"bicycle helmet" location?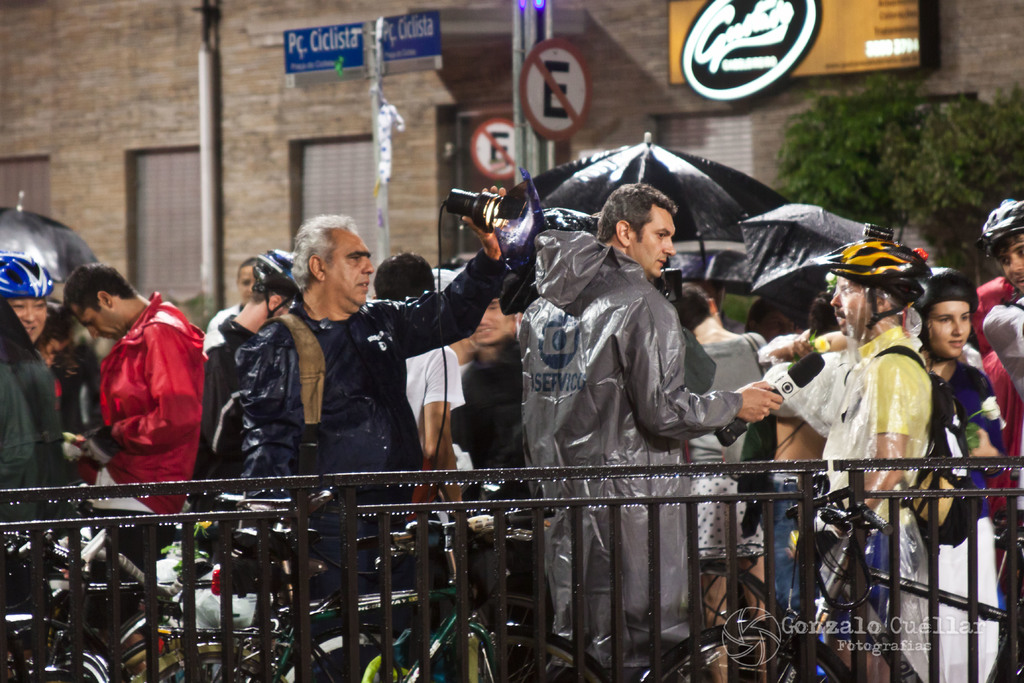
crop(248, 249, 310, 308)
